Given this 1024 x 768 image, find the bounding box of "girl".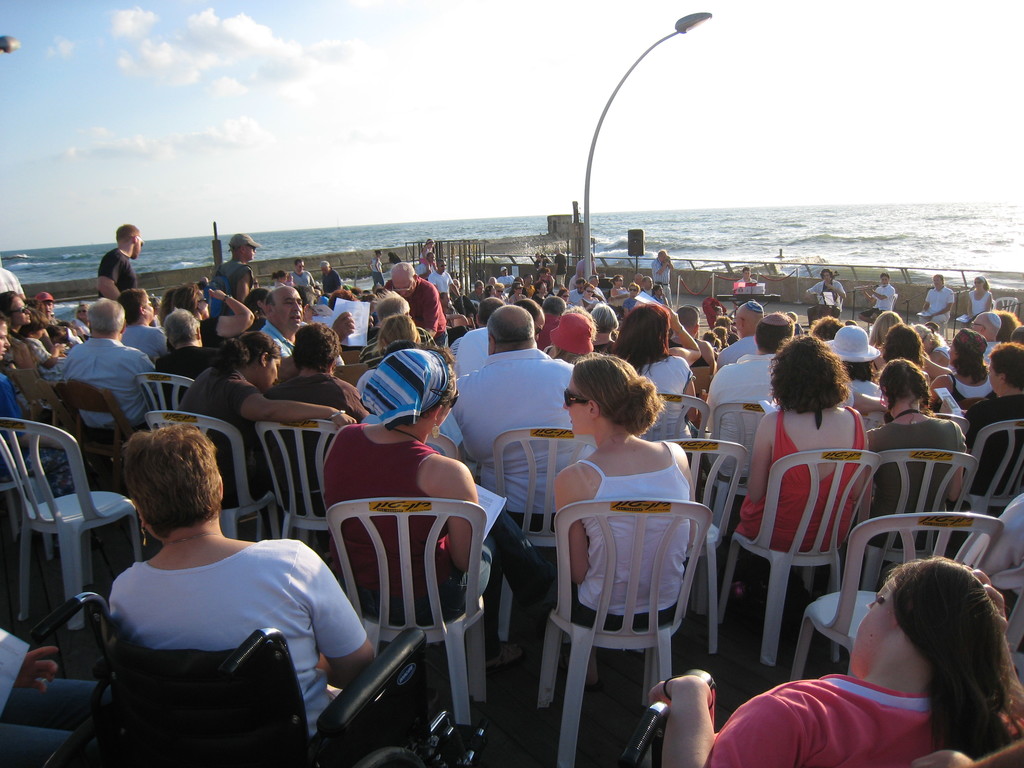
<bbox>538, 353, 700, 707</bbox>.
